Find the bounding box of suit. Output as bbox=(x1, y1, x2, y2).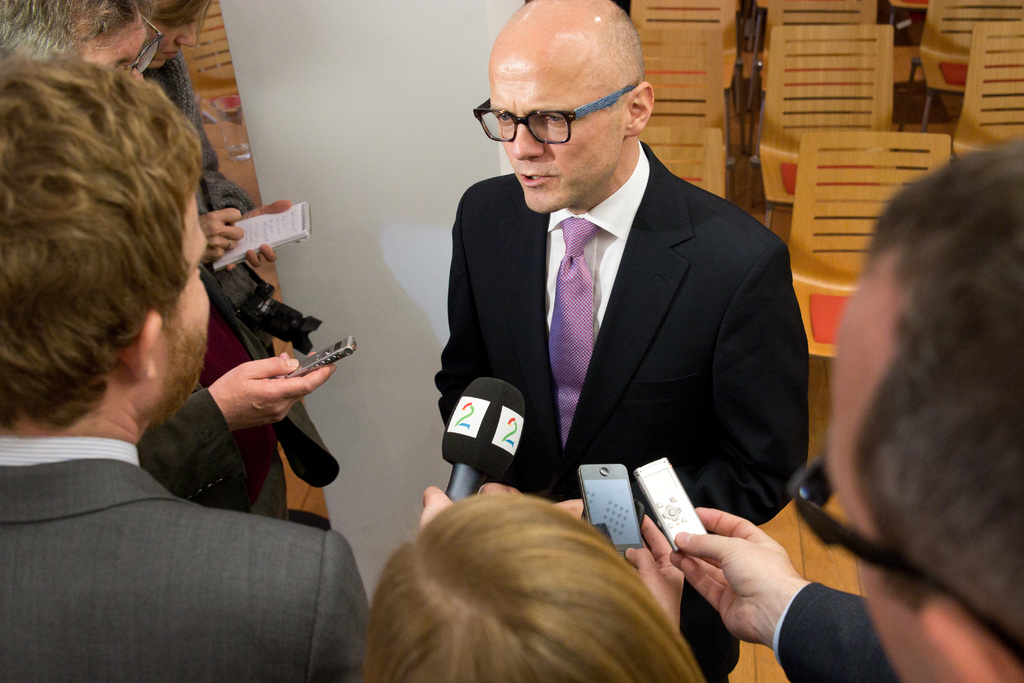
bbox=(435, 74, 815, 603).
